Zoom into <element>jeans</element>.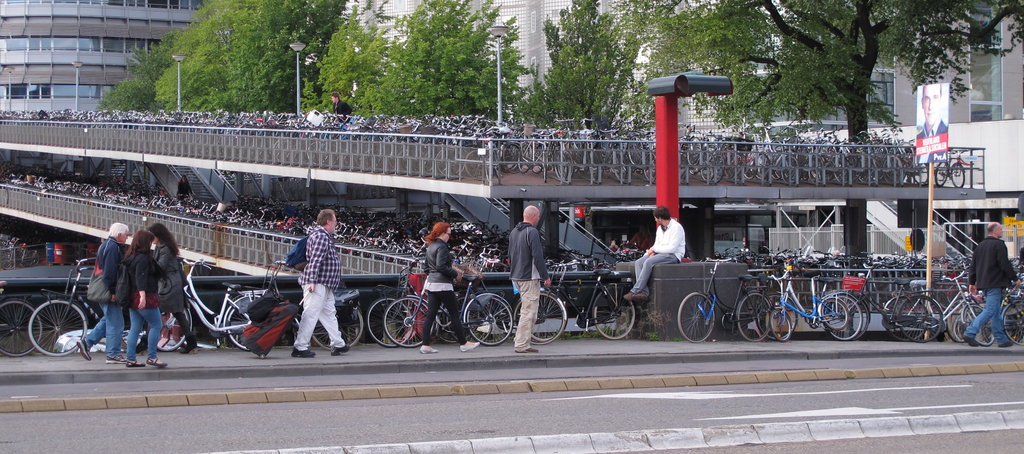
Zoom target: region(92, 308, 123, 360).
